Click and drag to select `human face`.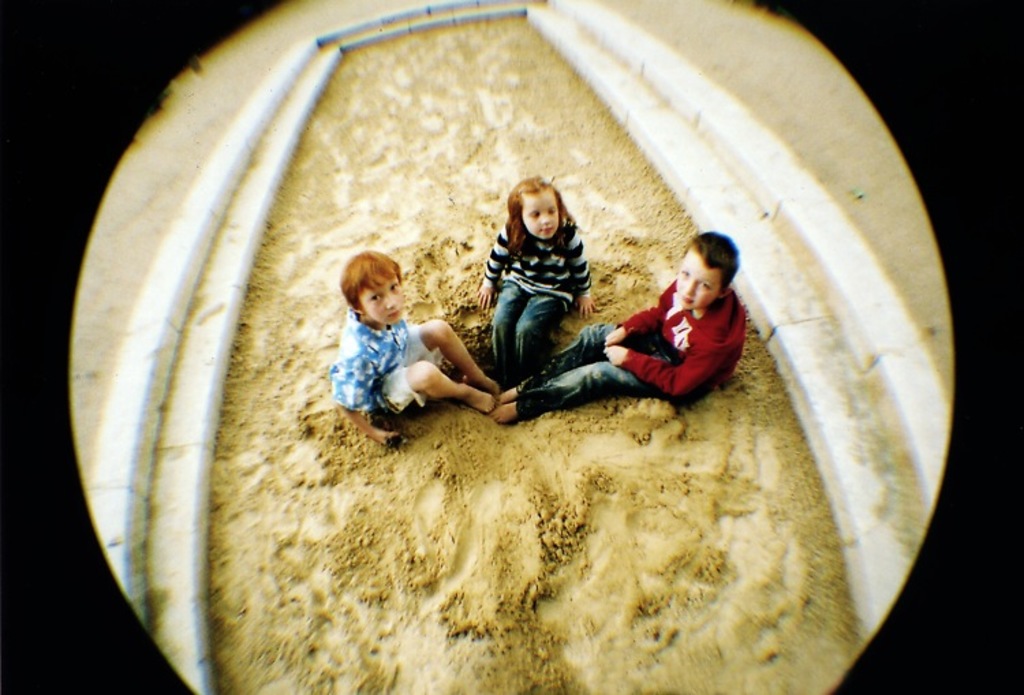
Selection: rect(355, 272, 404, 315).
